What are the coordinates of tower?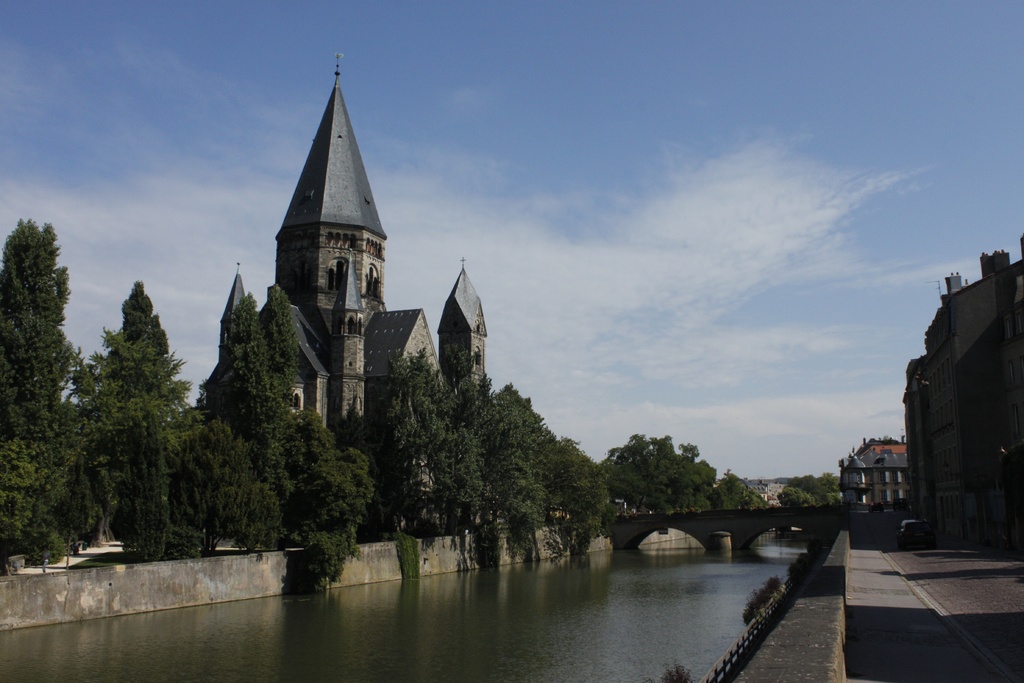
left=243, top=42, right=414, bottom=426.
